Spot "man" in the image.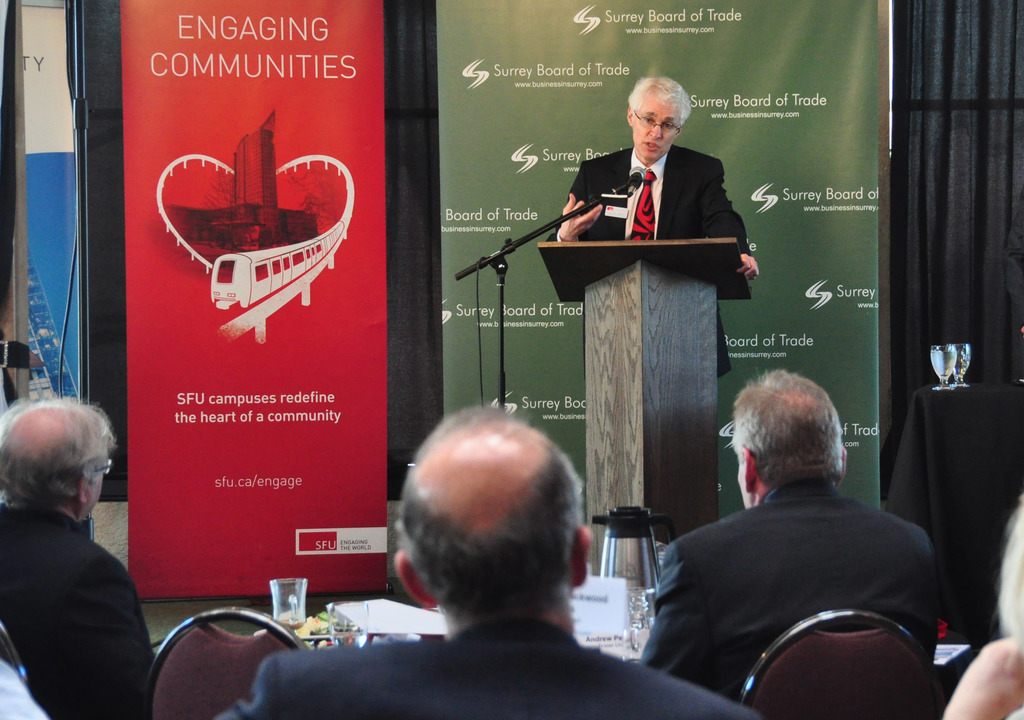
"man" found at box(213, 401, 764, 719).
